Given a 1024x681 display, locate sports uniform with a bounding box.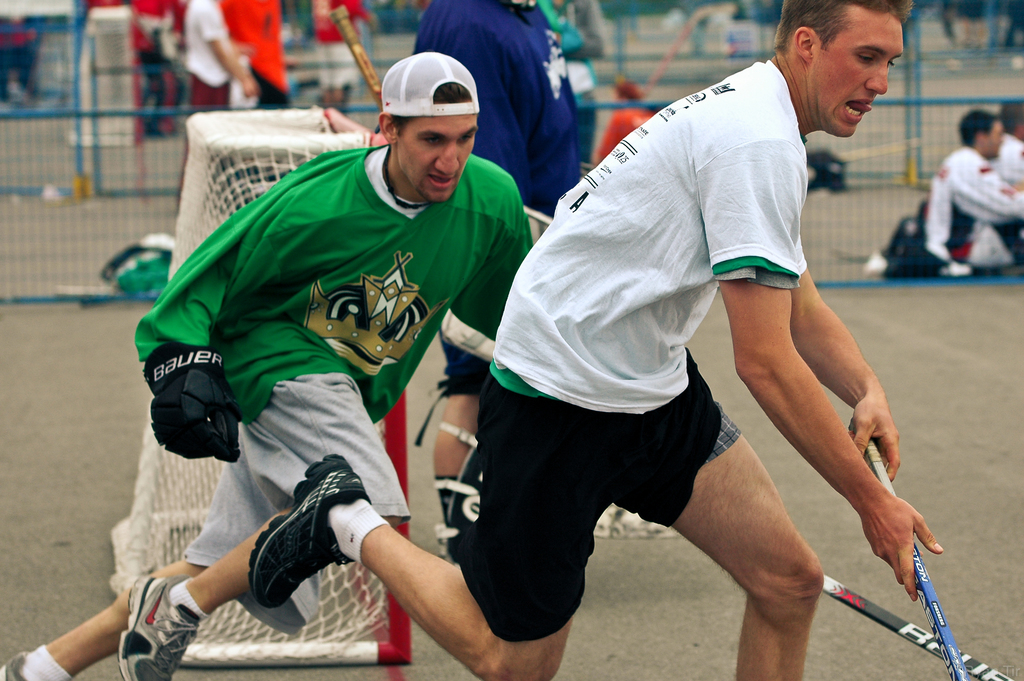
Located: {"x1": 0, "y1": 51, "x2": 538, "y2": 680}.
